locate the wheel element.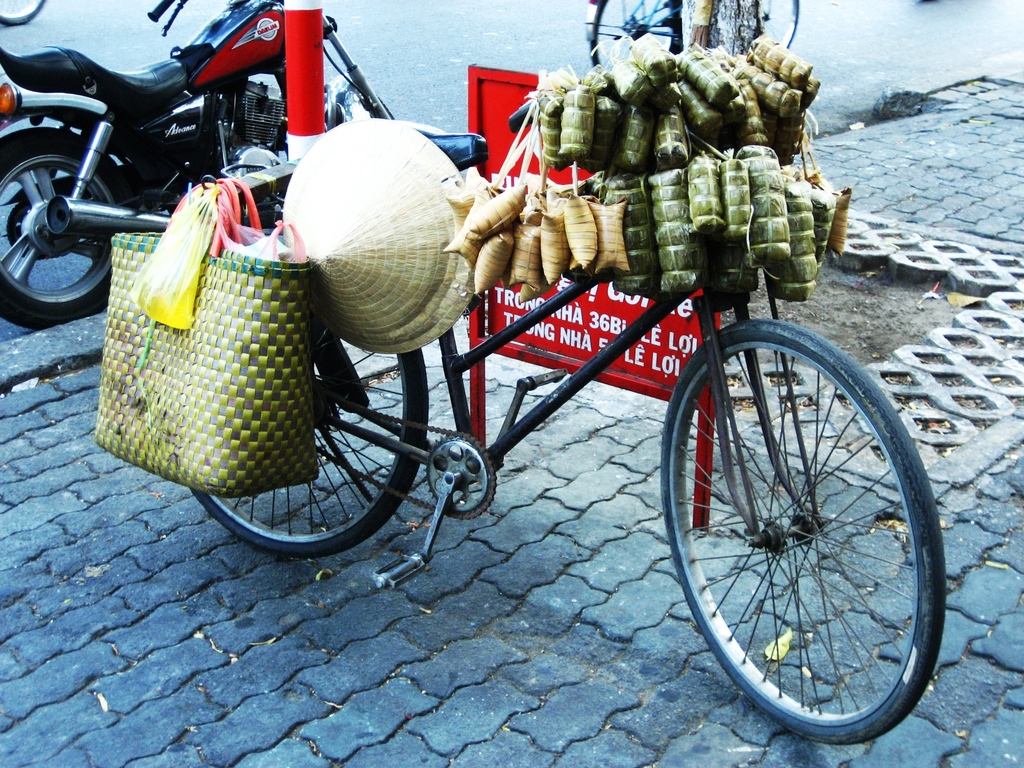
Element bbox: crop(758, 0, 801, 47).
